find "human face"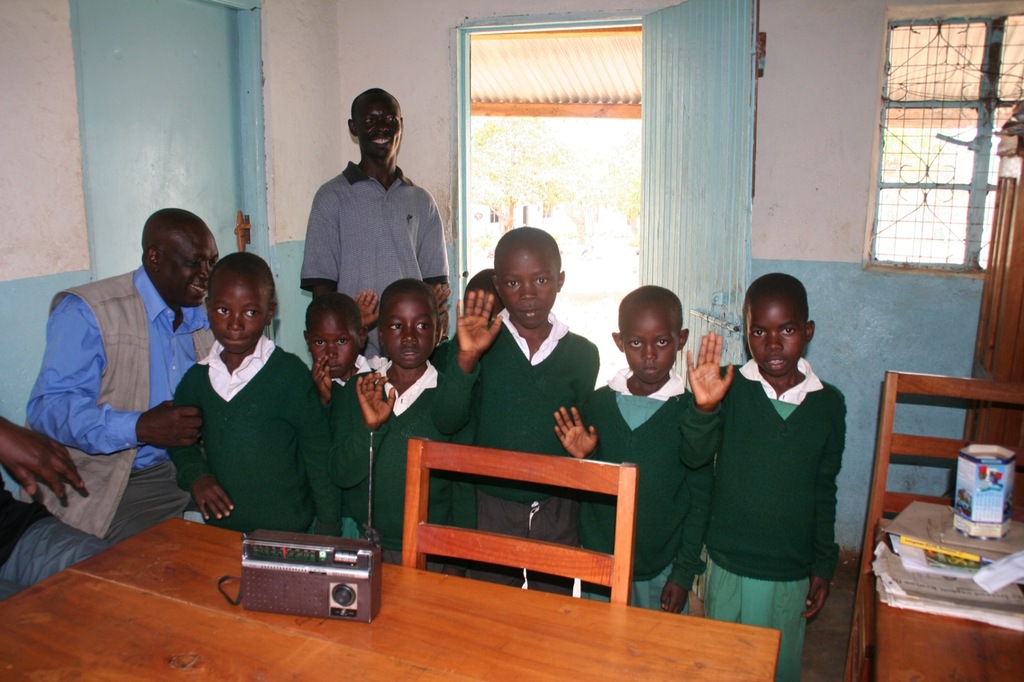
621, 314, 680, 383
